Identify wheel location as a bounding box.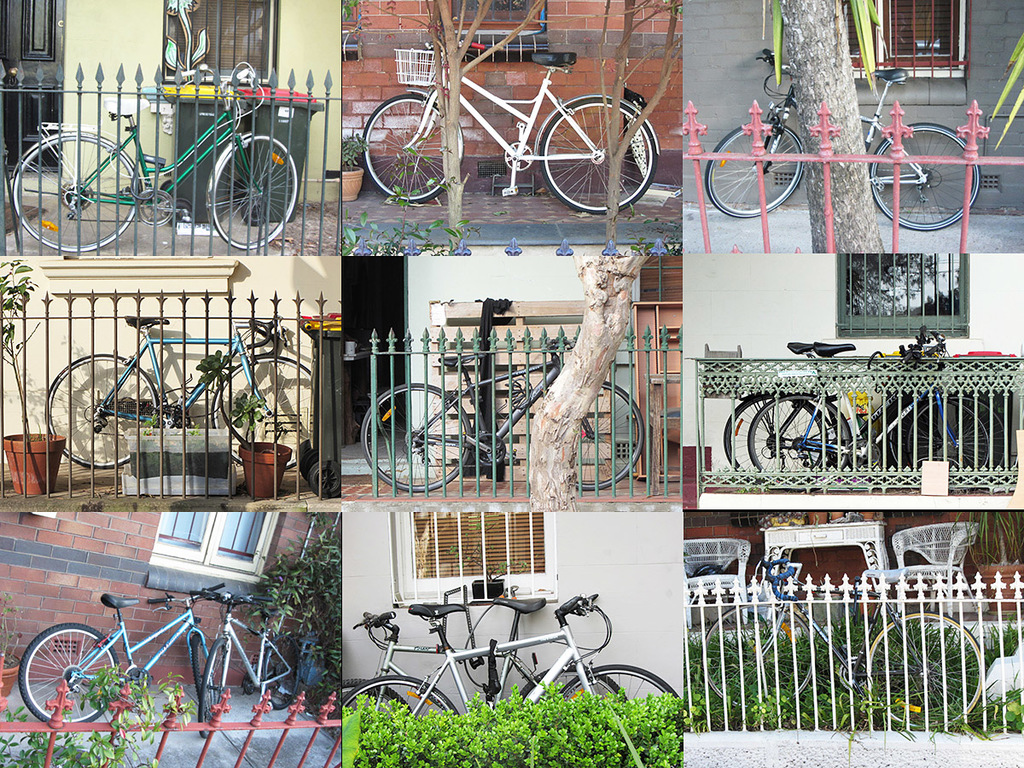
select_region(205, 137, 294, 247).
